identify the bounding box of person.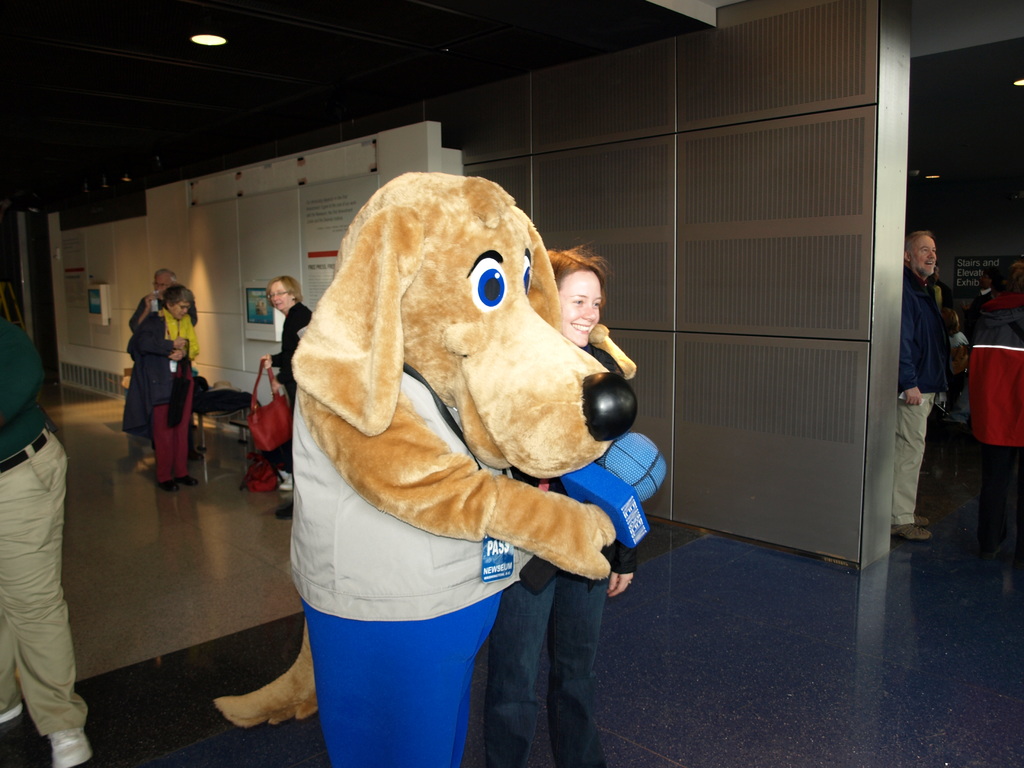
969,285,1023,564.
